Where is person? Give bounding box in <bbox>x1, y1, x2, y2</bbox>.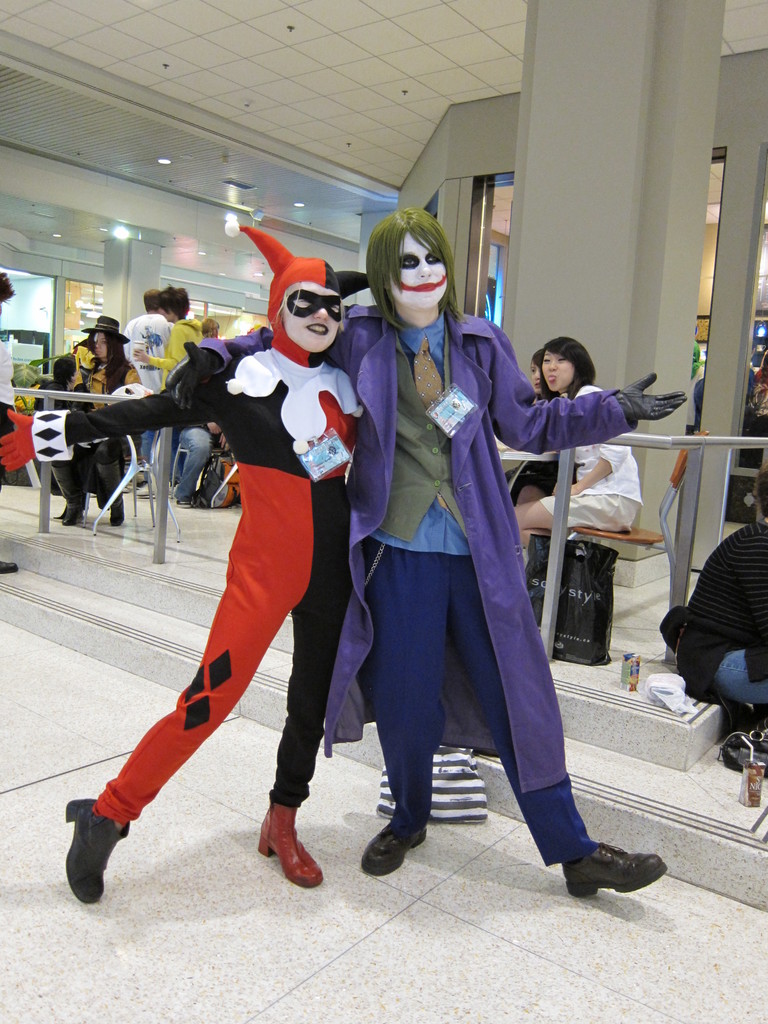
<bbox>508, 333, 644, 548</bbox>.
